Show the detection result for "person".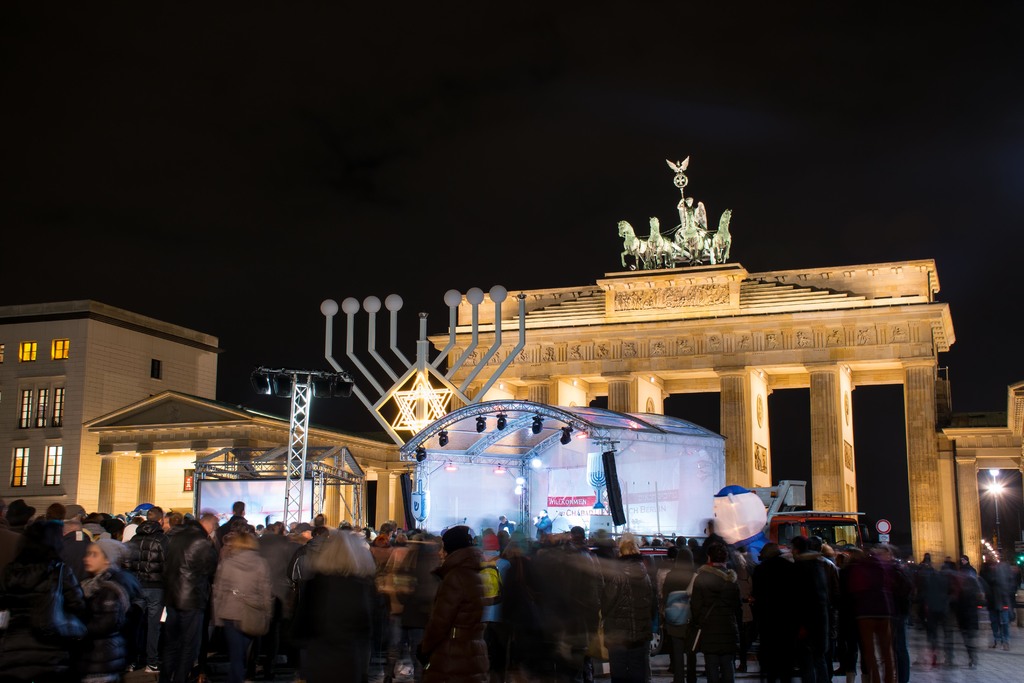
x1=925, y1=565, x2=950, y2=674.
